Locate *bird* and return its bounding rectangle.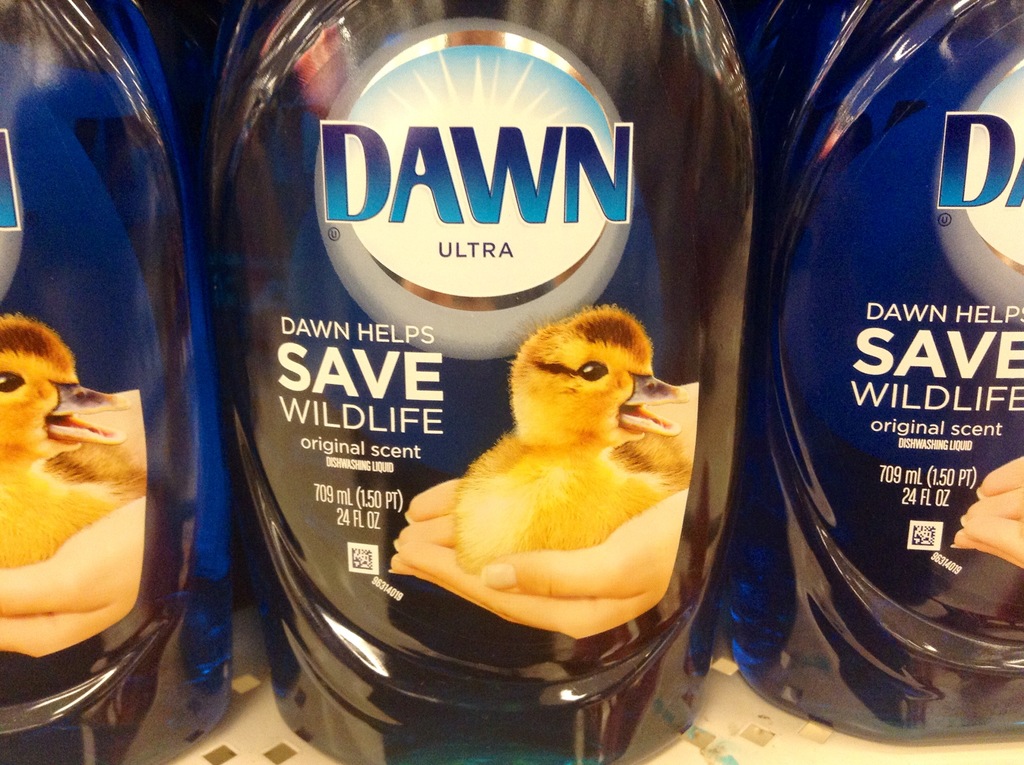
405,310,698,625.
